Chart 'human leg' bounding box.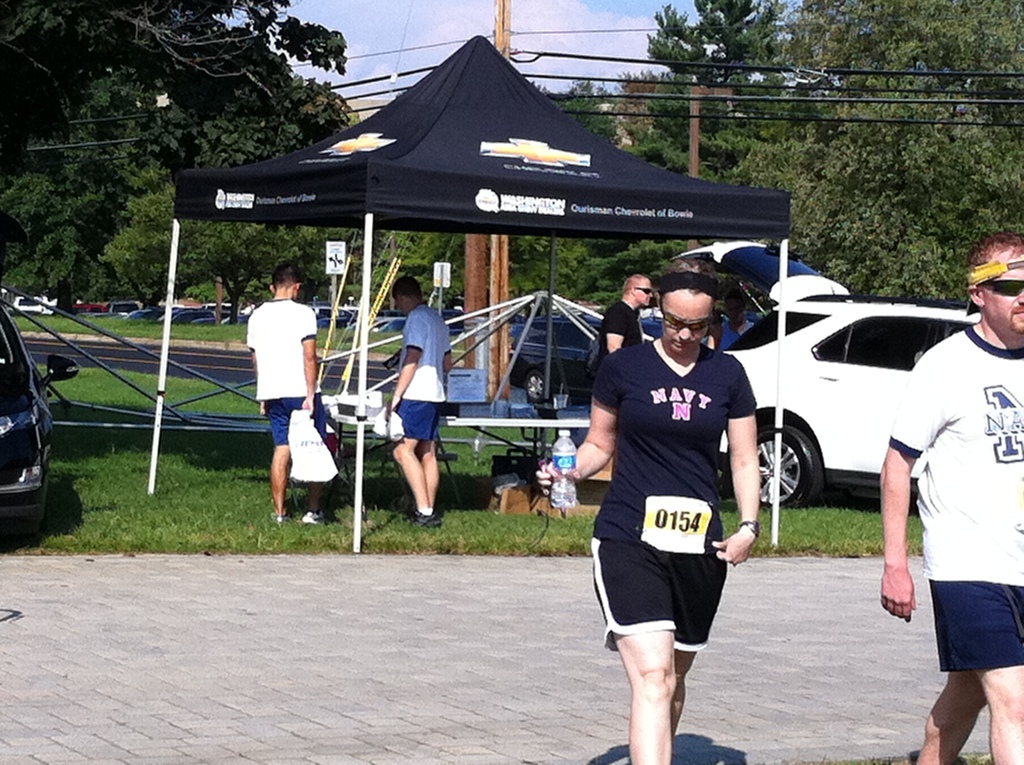
Charted: (671,638,692,727).
